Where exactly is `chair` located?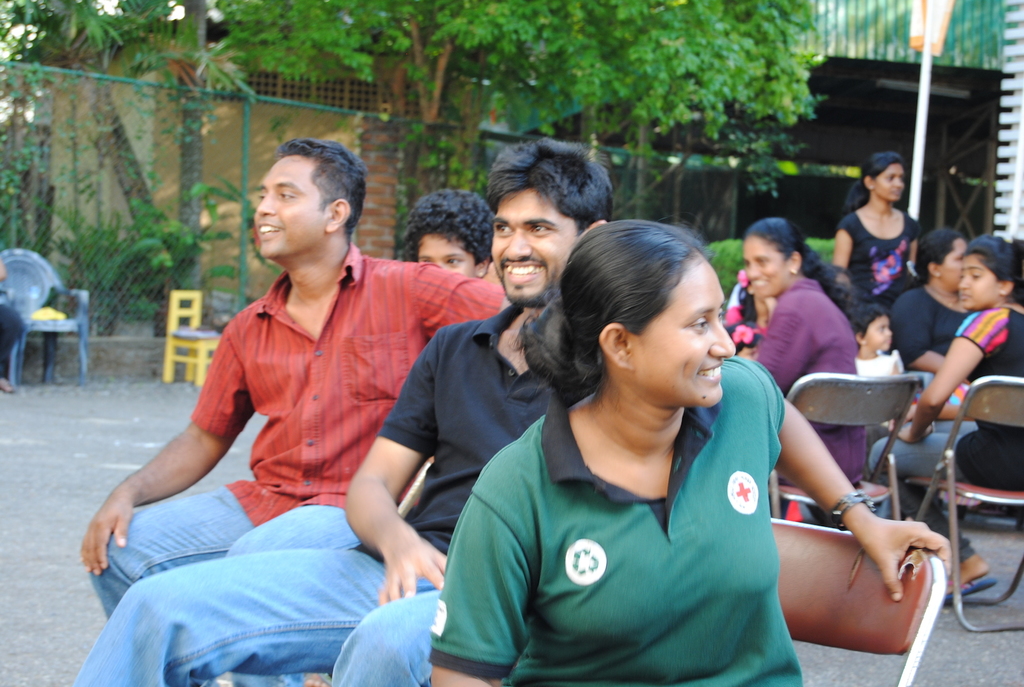
Its bounding box is 765/374/917/518.
